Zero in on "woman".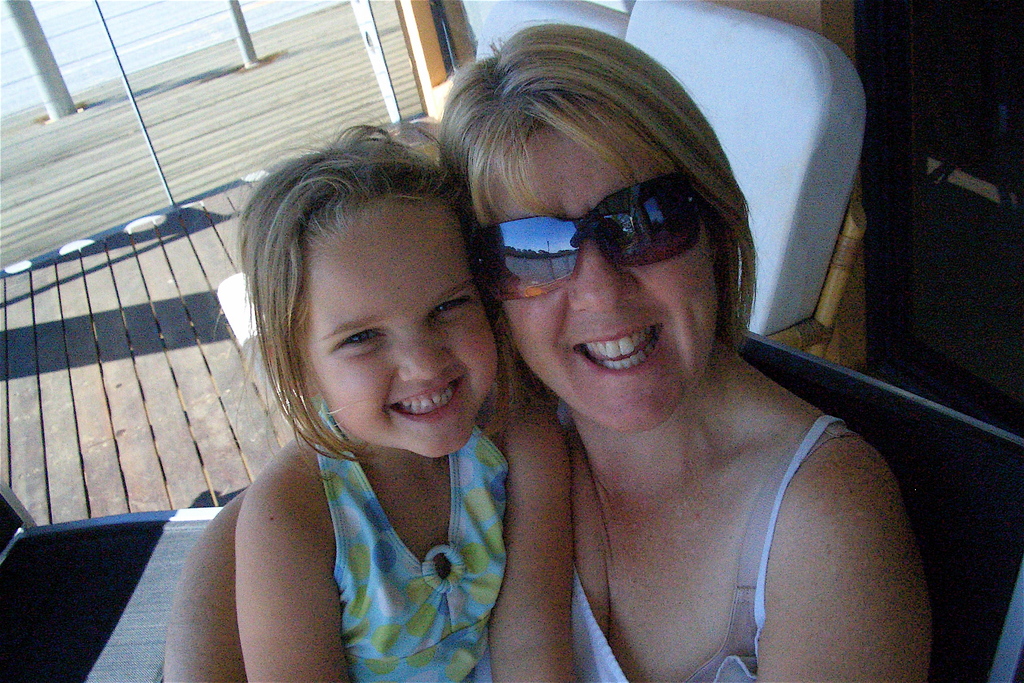
Zeroed in: BBox(159, 22, 933, 682).
